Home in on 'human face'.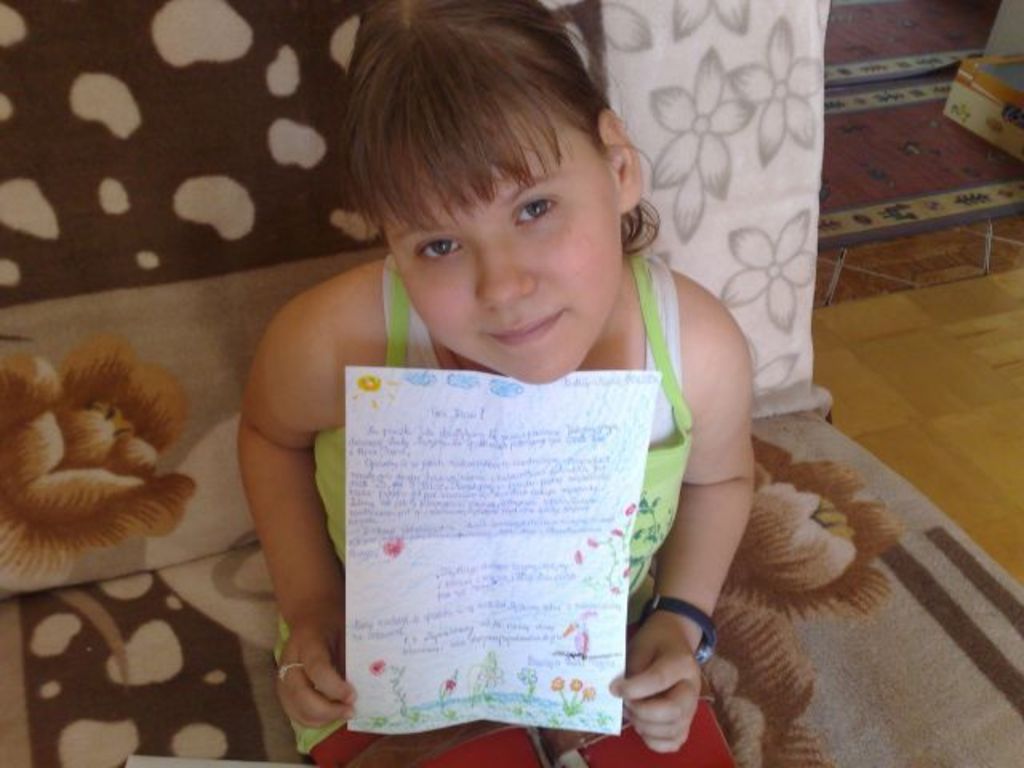
Homed in at 376:107:624:387.
